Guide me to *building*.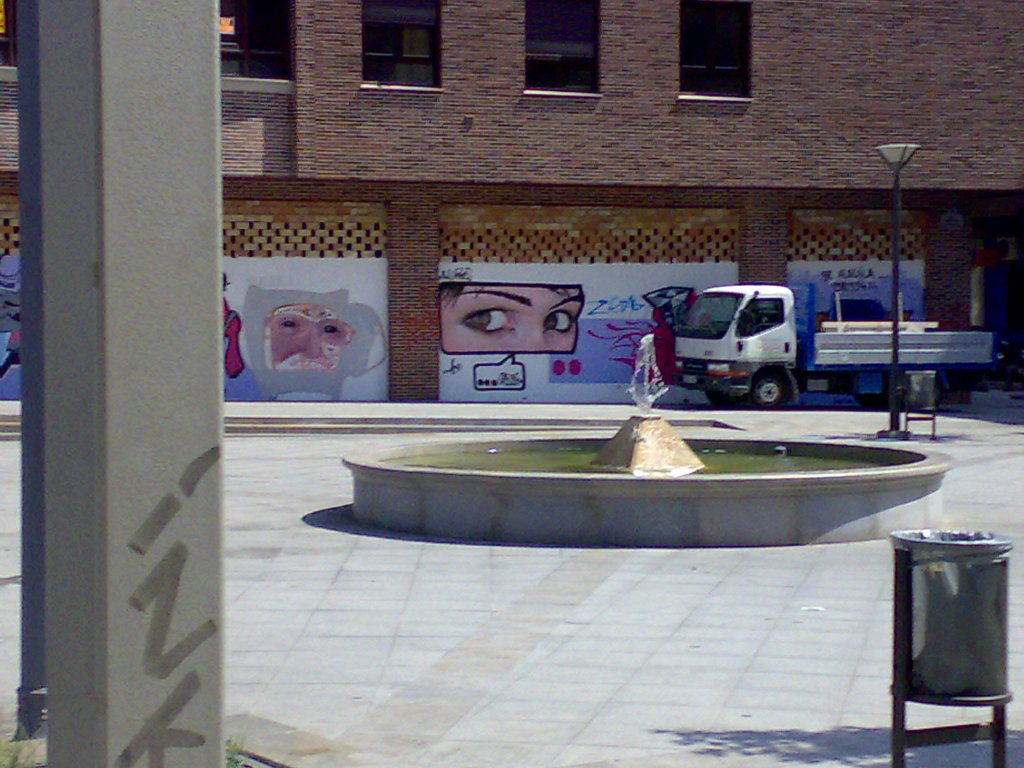
Guidance: [0,0,1023,404].
